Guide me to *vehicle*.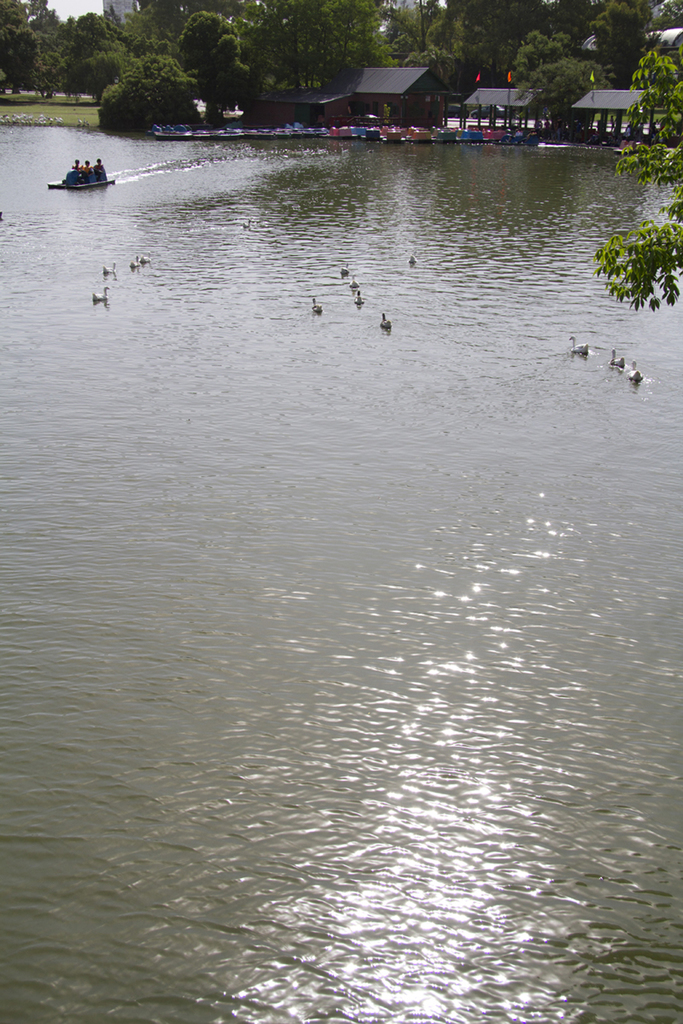
Guidance: <region>224, 111, 247, 116</region>.
